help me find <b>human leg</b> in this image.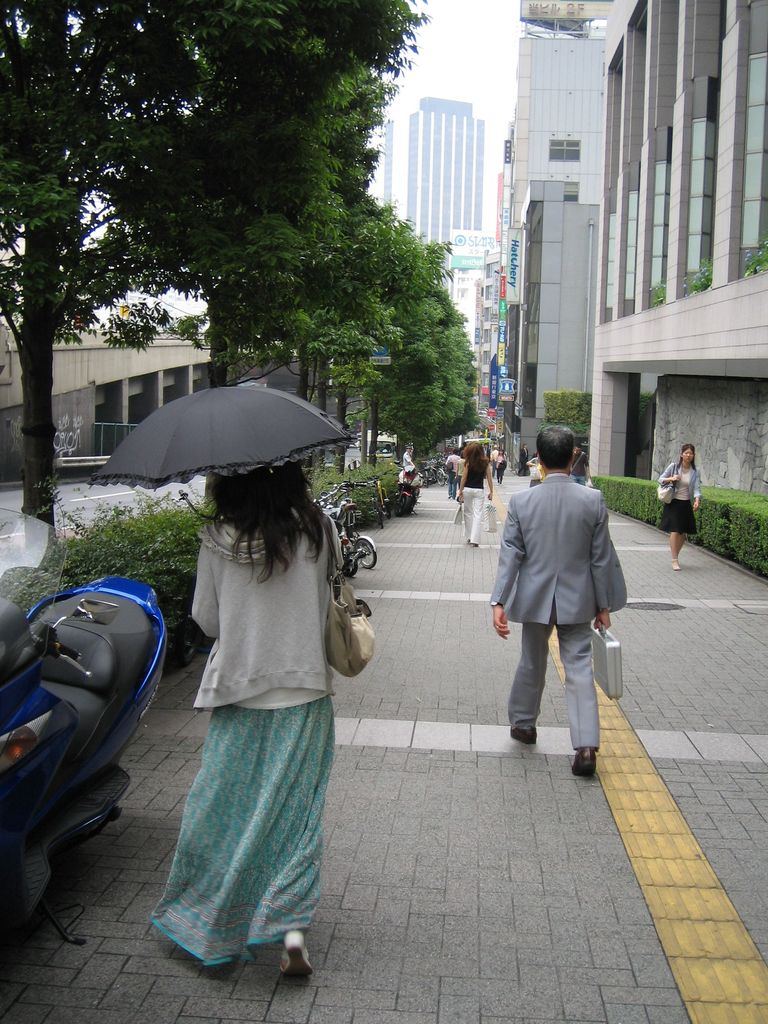
Found it: [x1=562, y1=610, x2=600, y2=783].
